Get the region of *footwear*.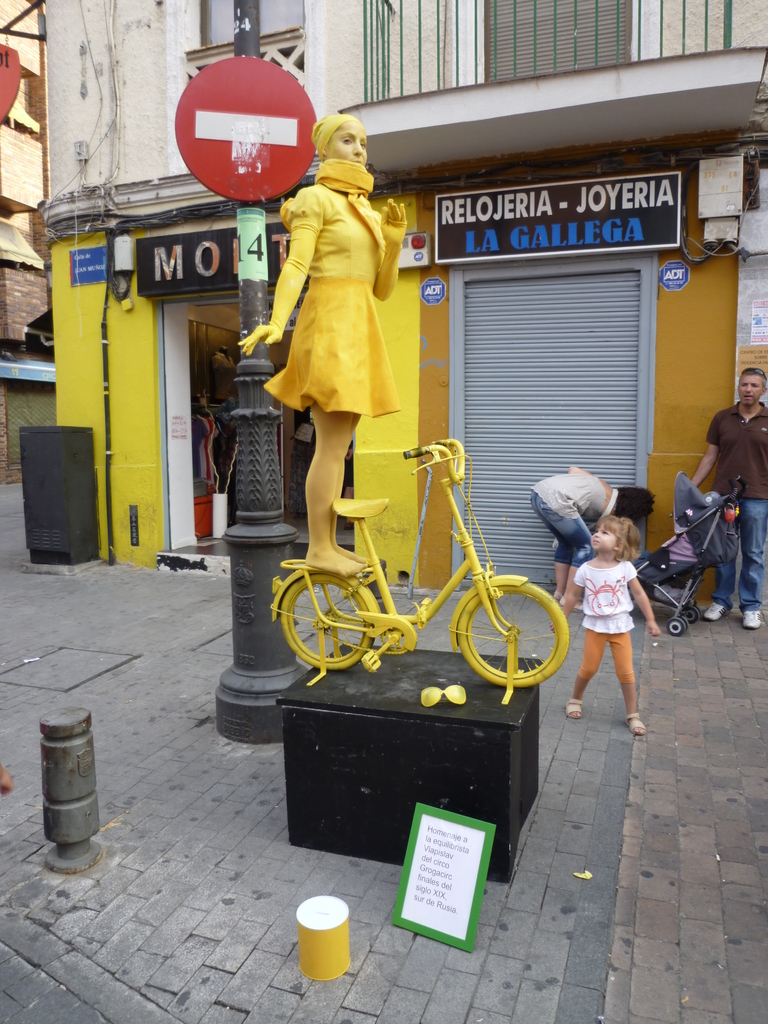
Rect(623, 709, 648, 739).
